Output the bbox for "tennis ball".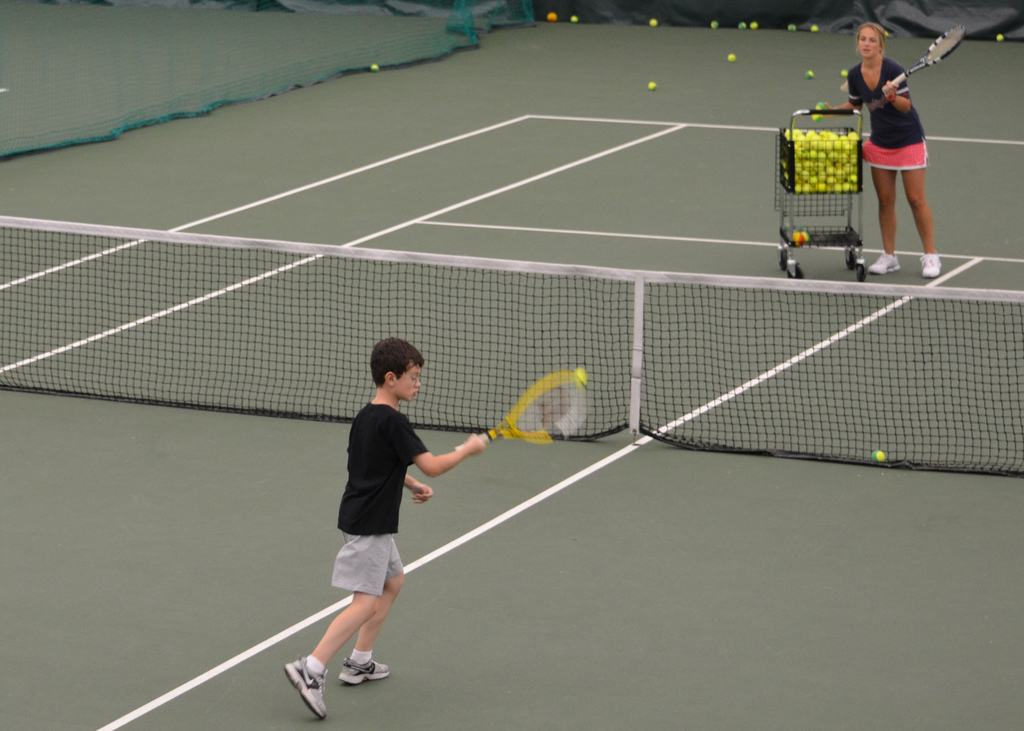
Rect(749, 19, 762, 29).
